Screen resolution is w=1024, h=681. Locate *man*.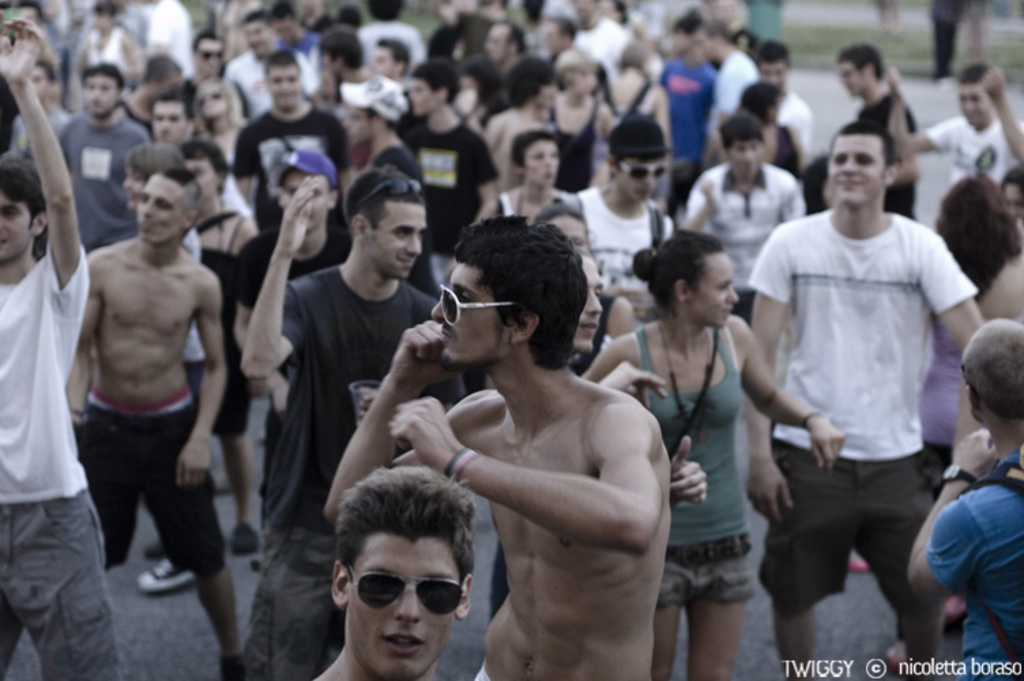
[357,0,447,76].
